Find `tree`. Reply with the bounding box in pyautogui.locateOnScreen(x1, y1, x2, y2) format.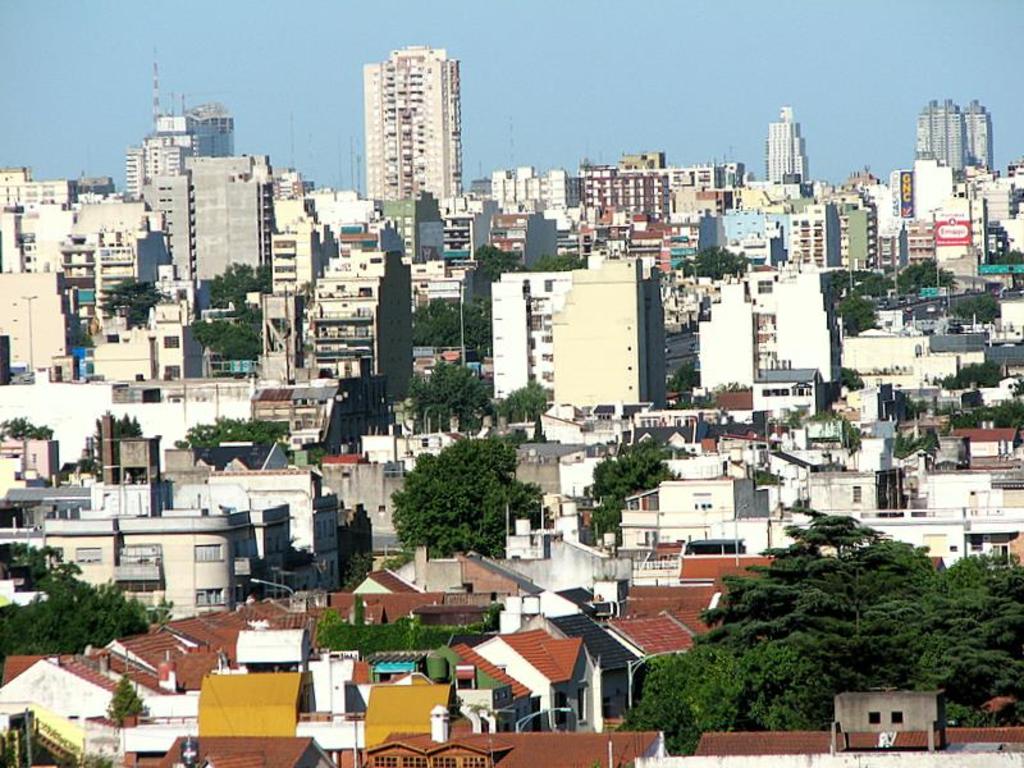
pyautogui.locateOnScreen(806, 407, 860, 451).
